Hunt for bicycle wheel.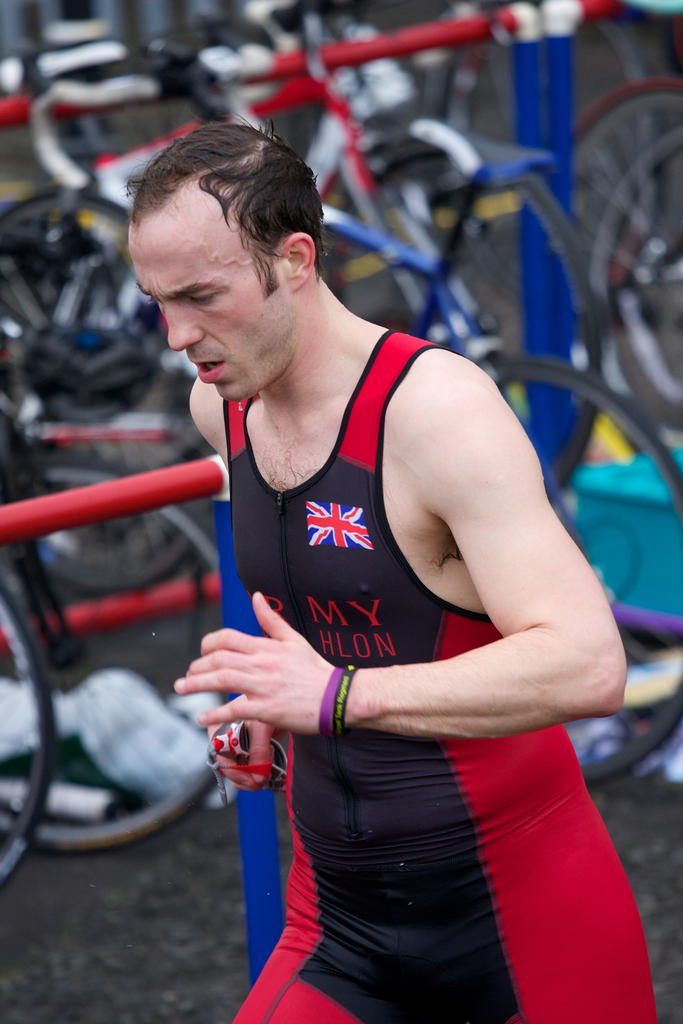
Hunted down at 0:195:190:445.
